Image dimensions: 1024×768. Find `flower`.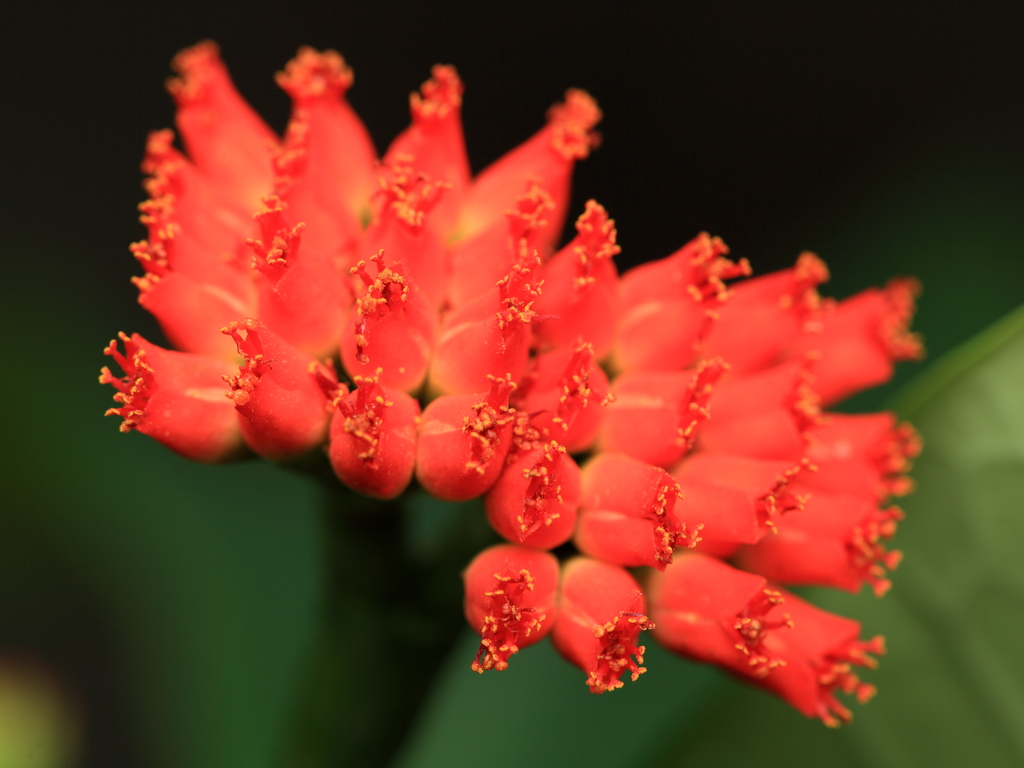
(139,53,908,714).
